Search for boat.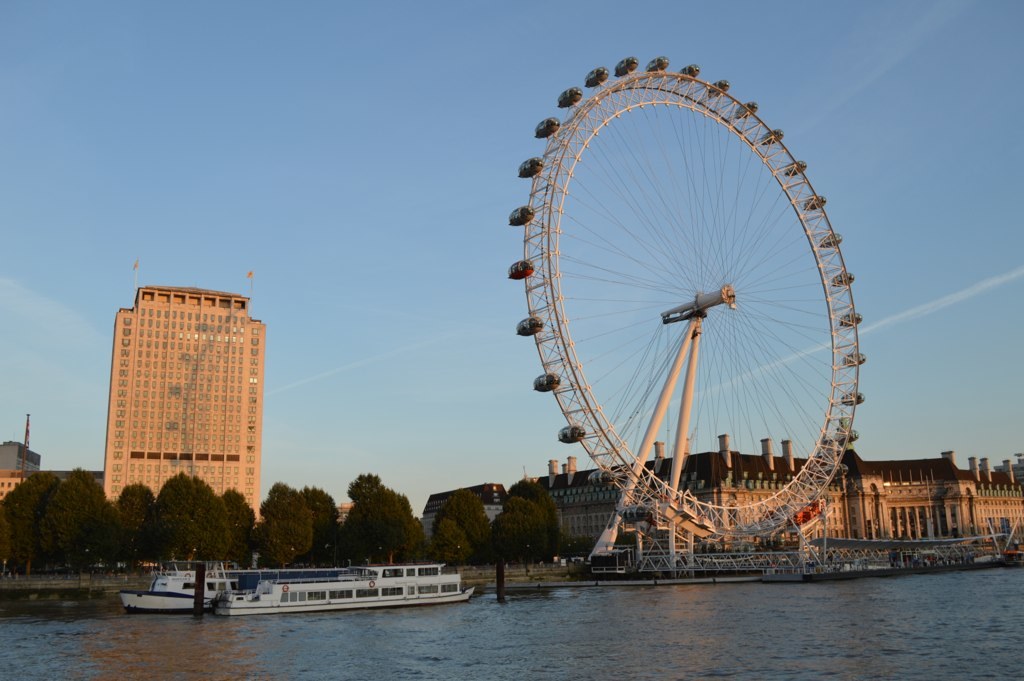
Found at {"left": 765, "top": 519, "right": 1023, "bottom": 585}.
